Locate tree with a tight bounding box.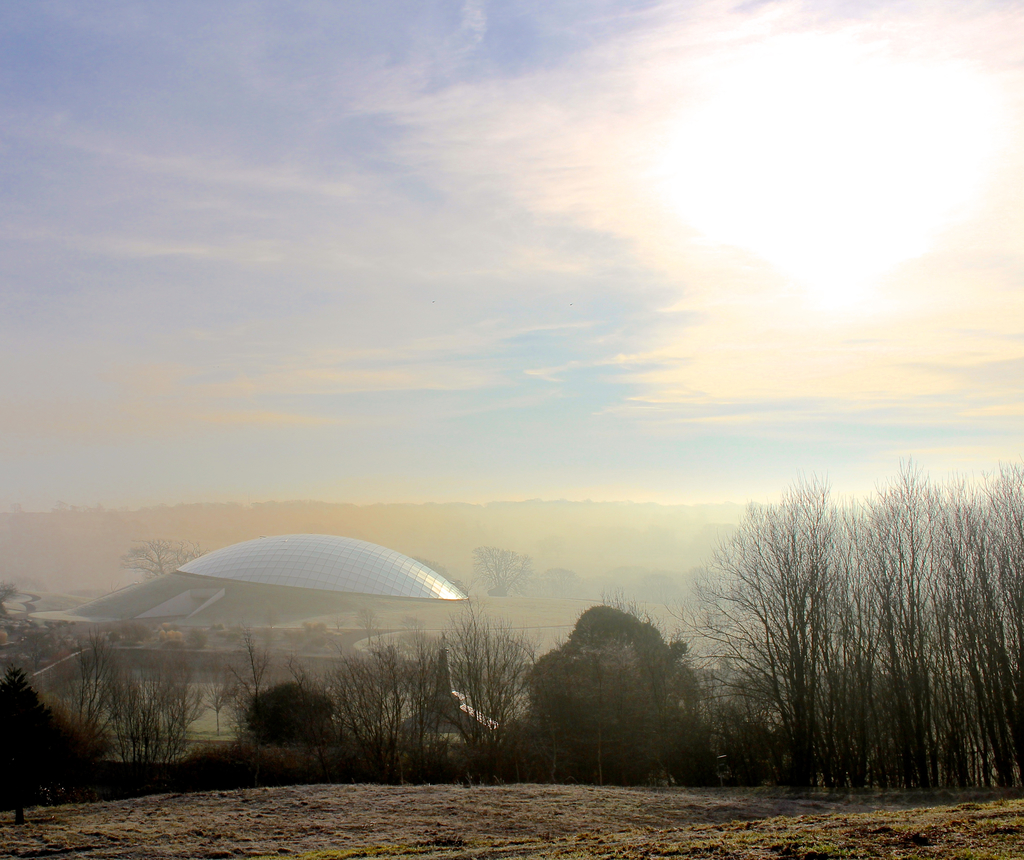
<region>73, 639, 212, 786</region>.
